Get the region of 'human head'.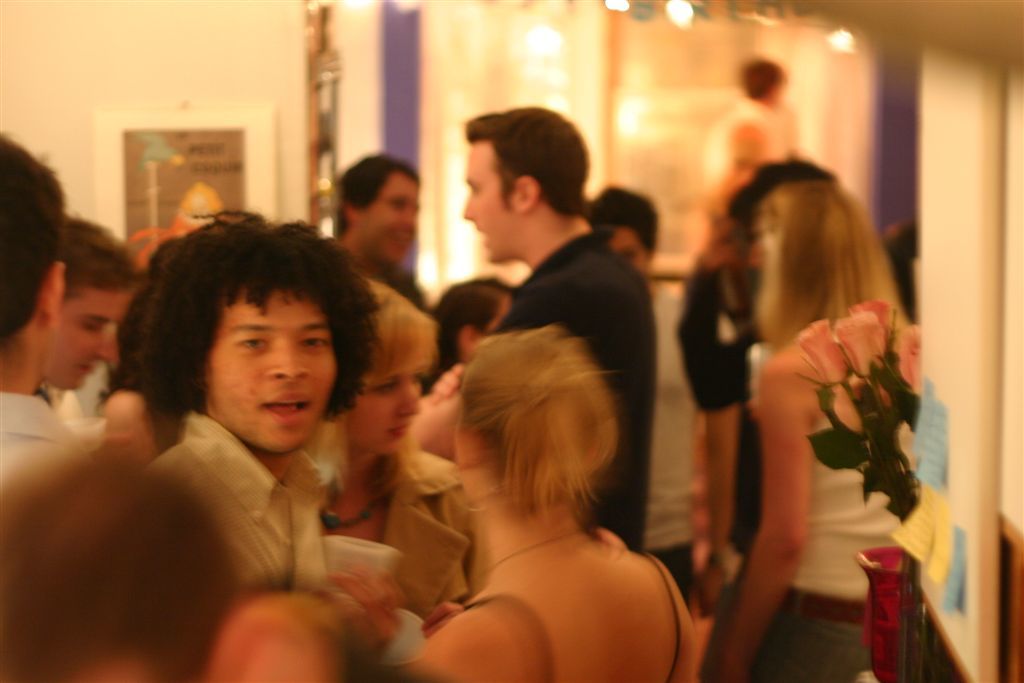
[443, 324, 619, 525].
